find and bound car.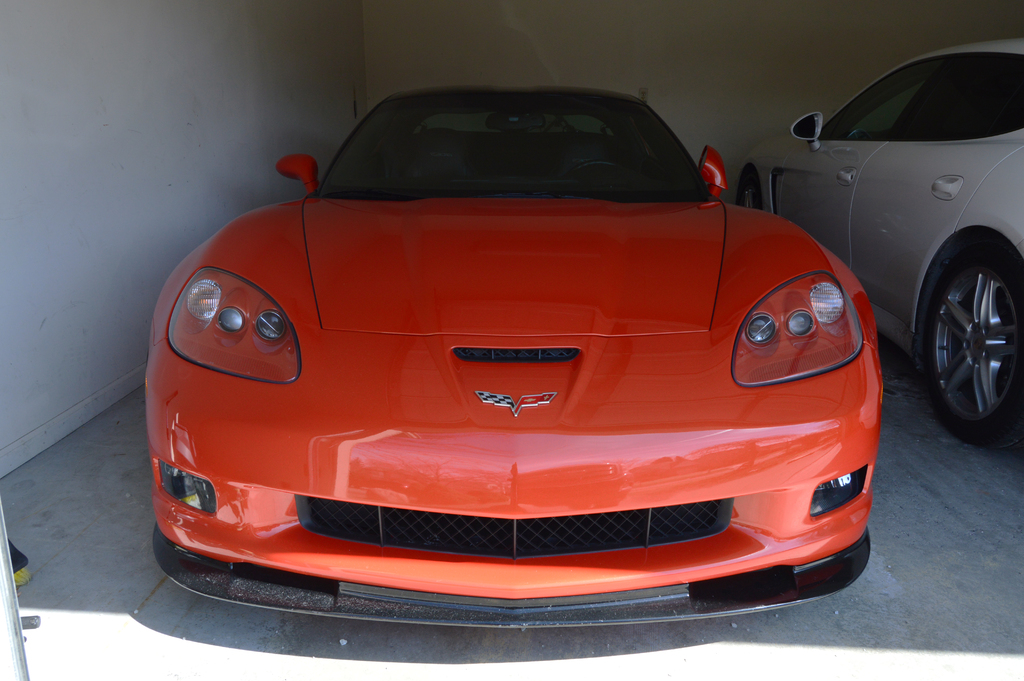
Bound: bbox(147, 90, 883, 631).
